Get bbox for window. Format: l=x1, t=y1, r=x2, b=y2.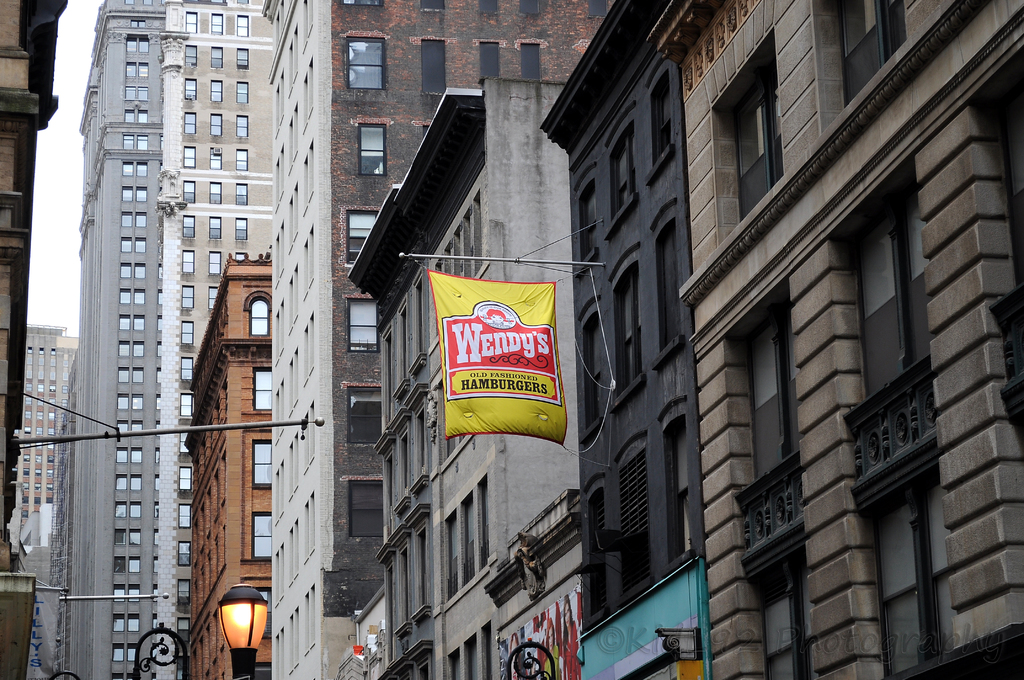
l=173, t=617, r=189, b=654.
